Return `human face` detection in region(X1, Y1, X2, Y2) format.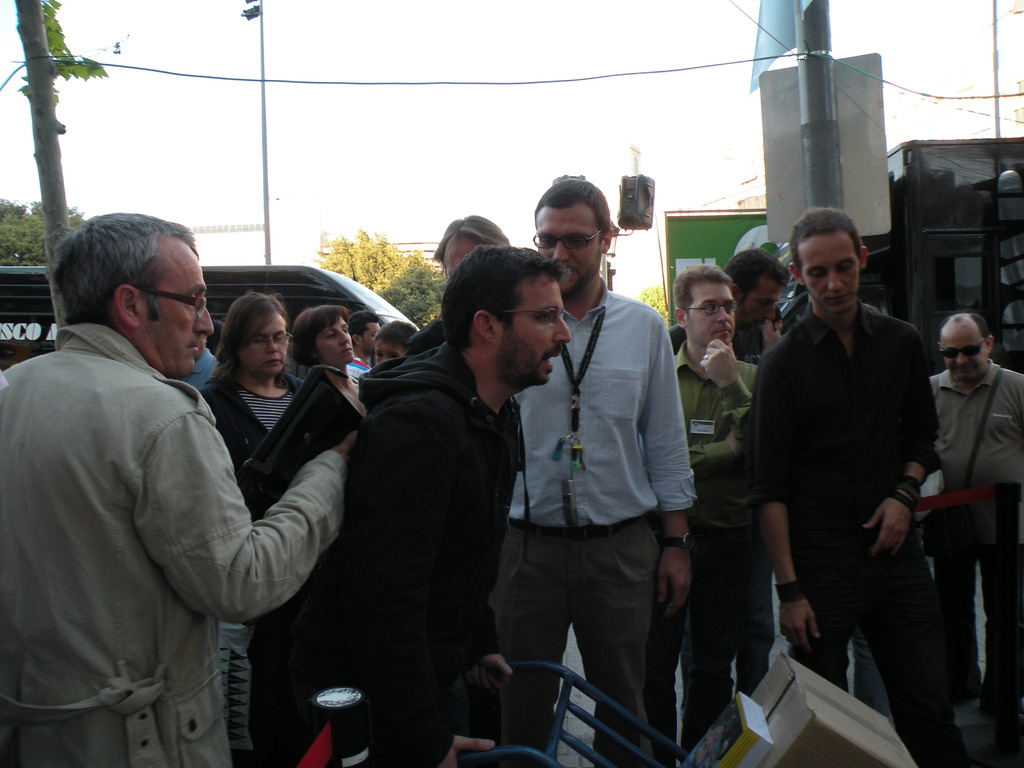
region(504, 275, 574, 386).
